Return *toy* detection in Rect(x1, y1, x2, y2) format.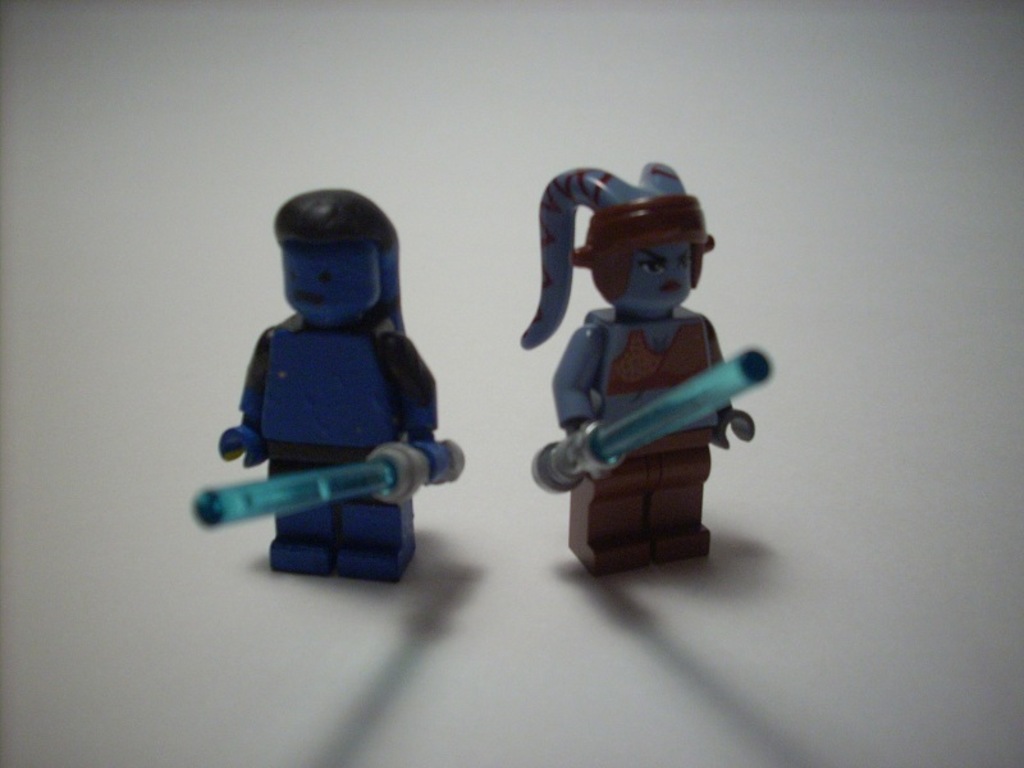
Rect(177, 188, 479, 581).
